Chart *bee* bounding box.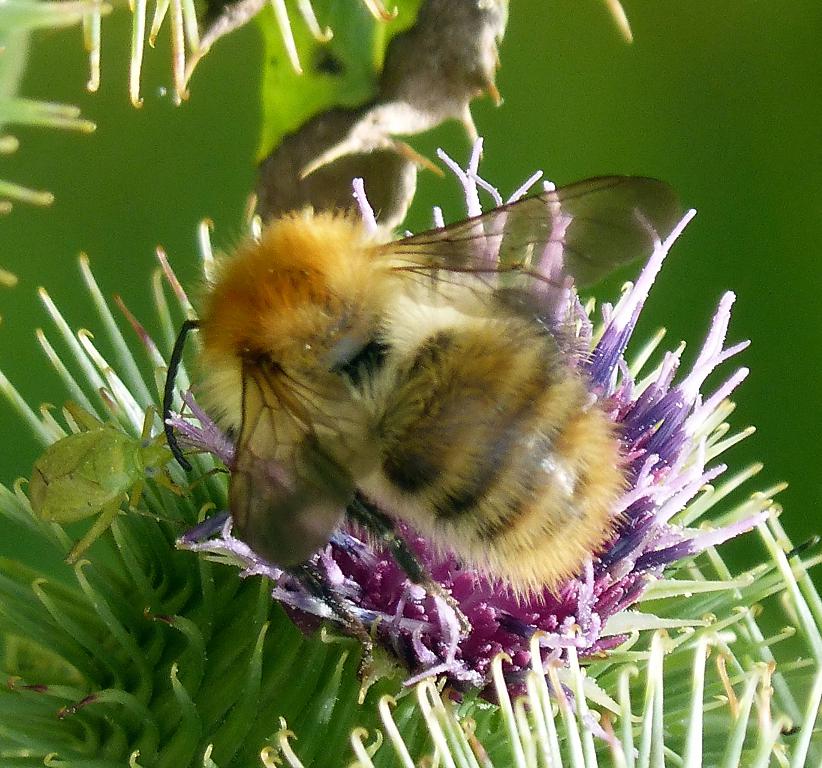
Charted: Rect(158, 167, 673, 597).
